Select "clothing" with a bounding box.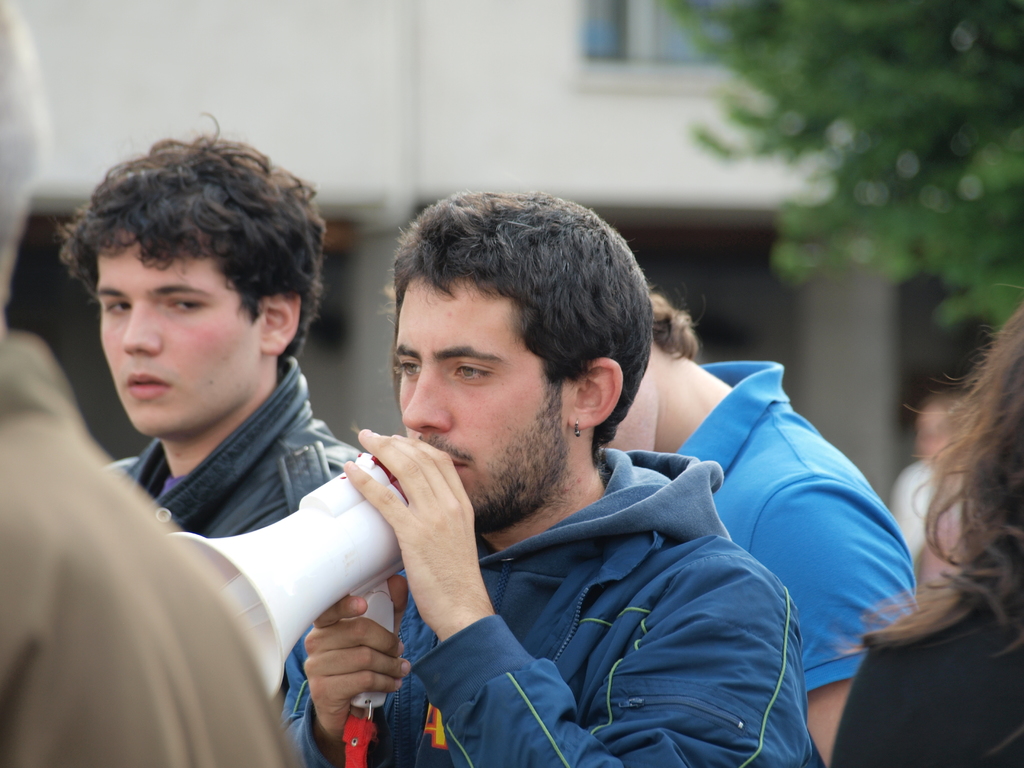
select_region(671, 357, 918, 696).
